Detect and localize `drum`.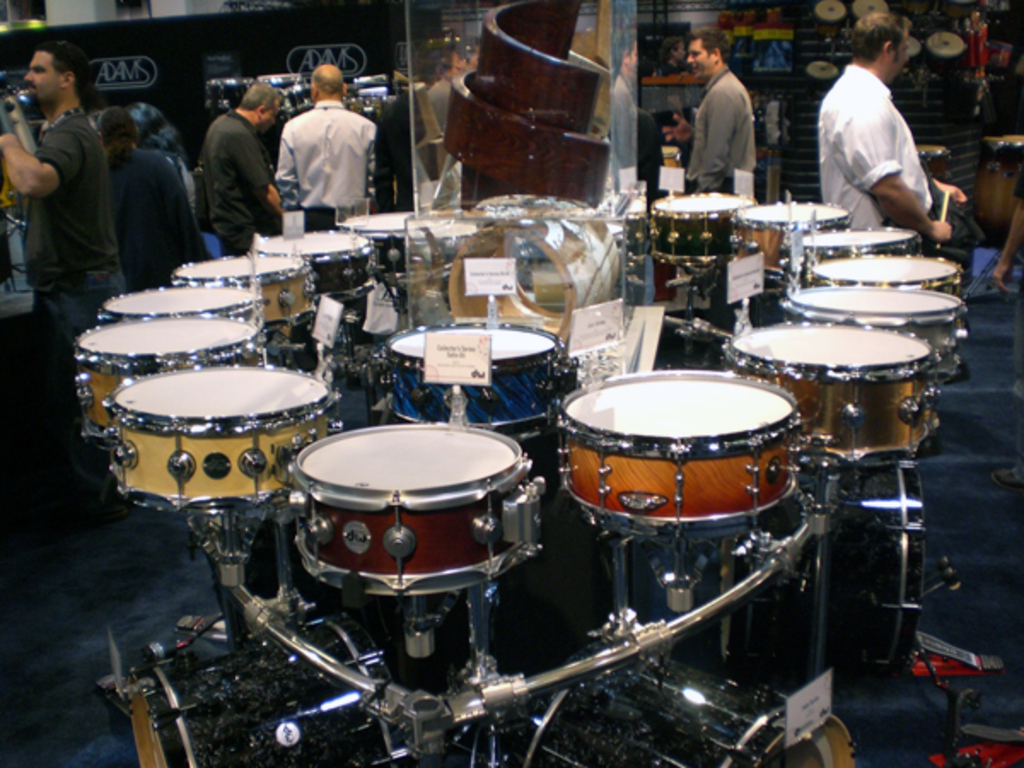
Localized at {"x1": 205, "y1": 80, "x2": 251, "y2": 104}.
